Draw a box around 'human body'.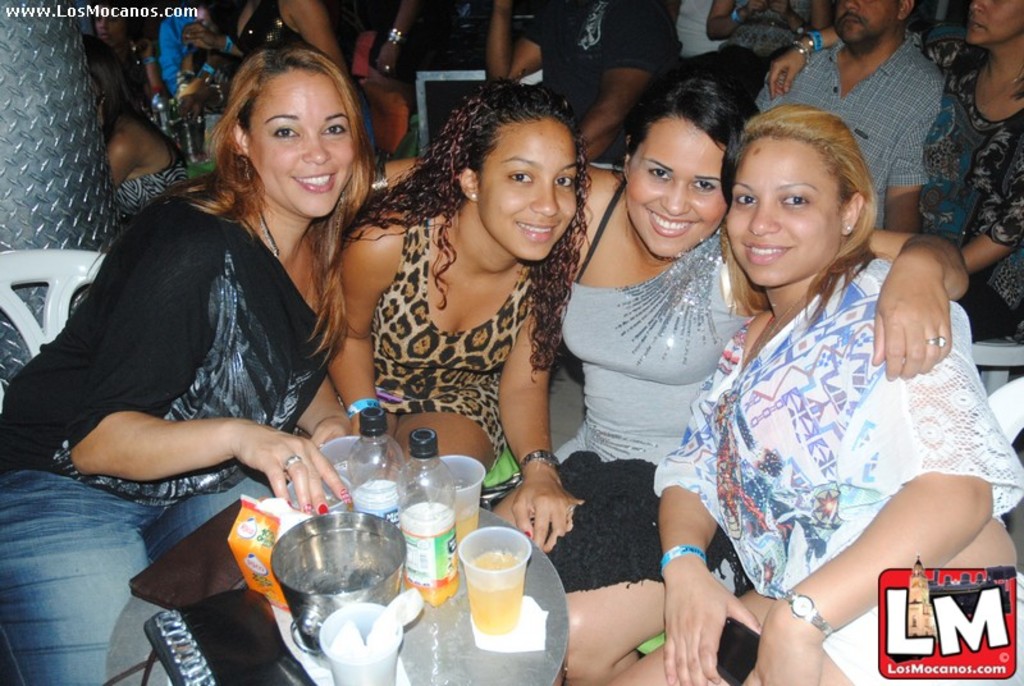
292, 58, 580, 570.
